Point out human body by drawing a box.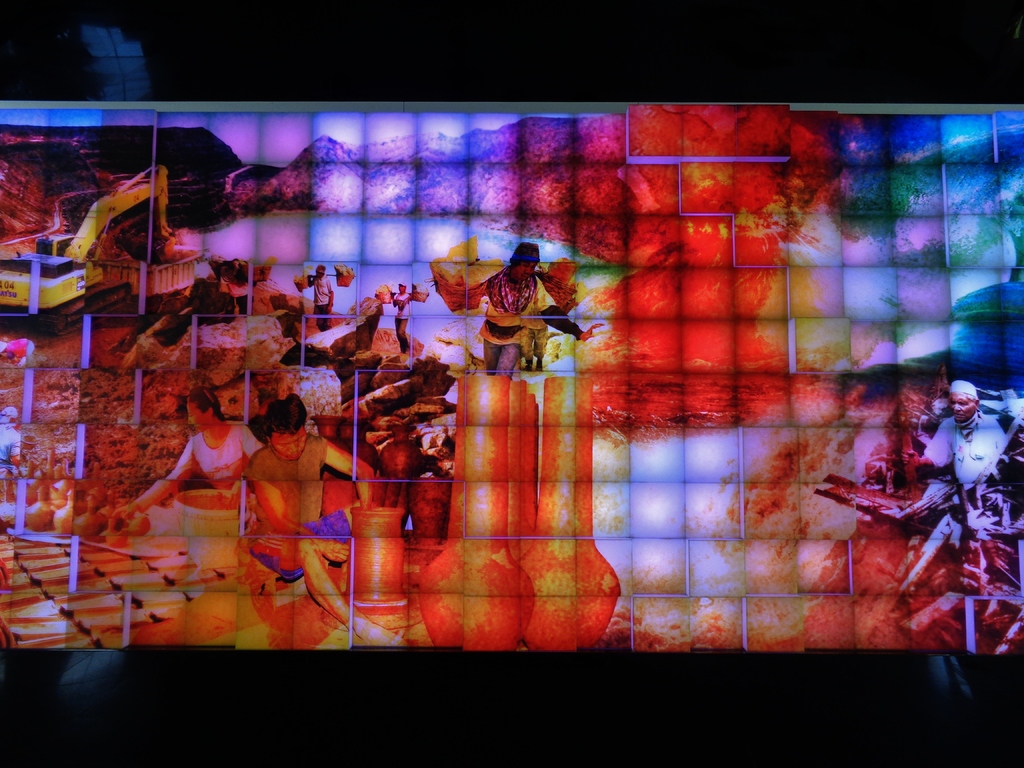
crop(107, 424, 271, 522).
